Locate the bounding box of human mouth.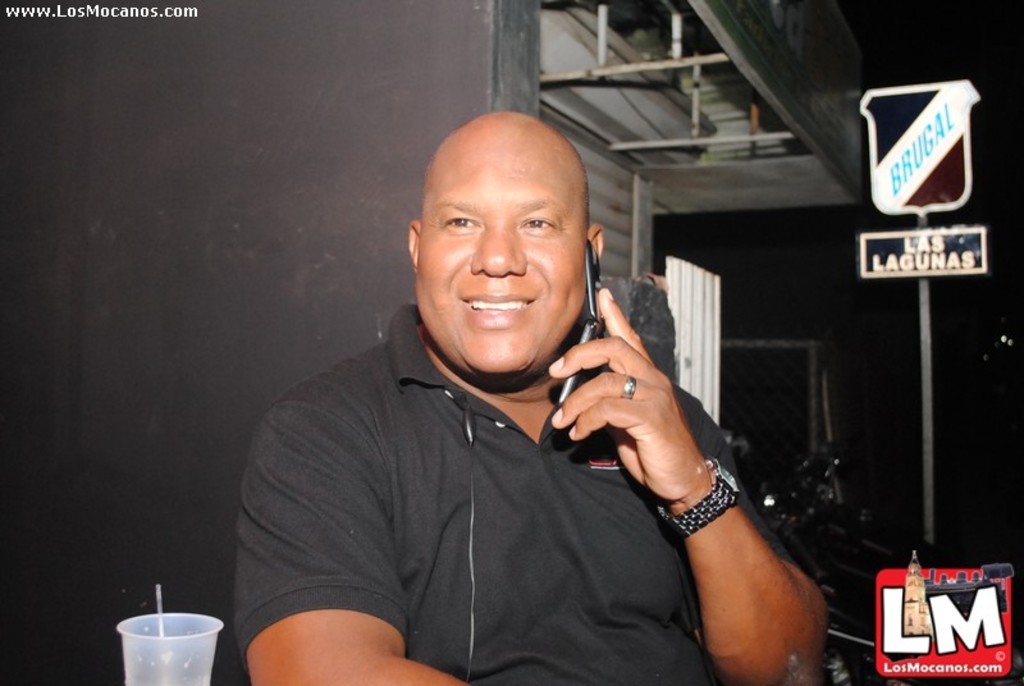
Bounding box: pyautogui.locateOnScreen(458, 284, 540, 330).
